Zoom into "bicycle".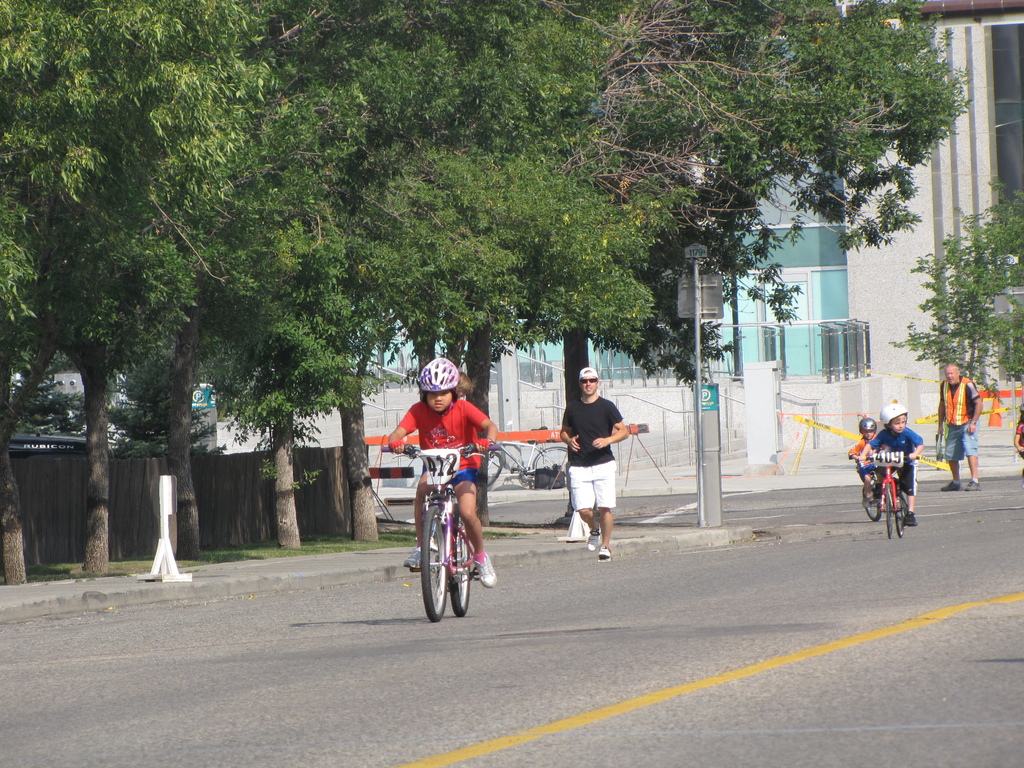
Zoom target: left=409, top=456, right=494, bottom=628.
